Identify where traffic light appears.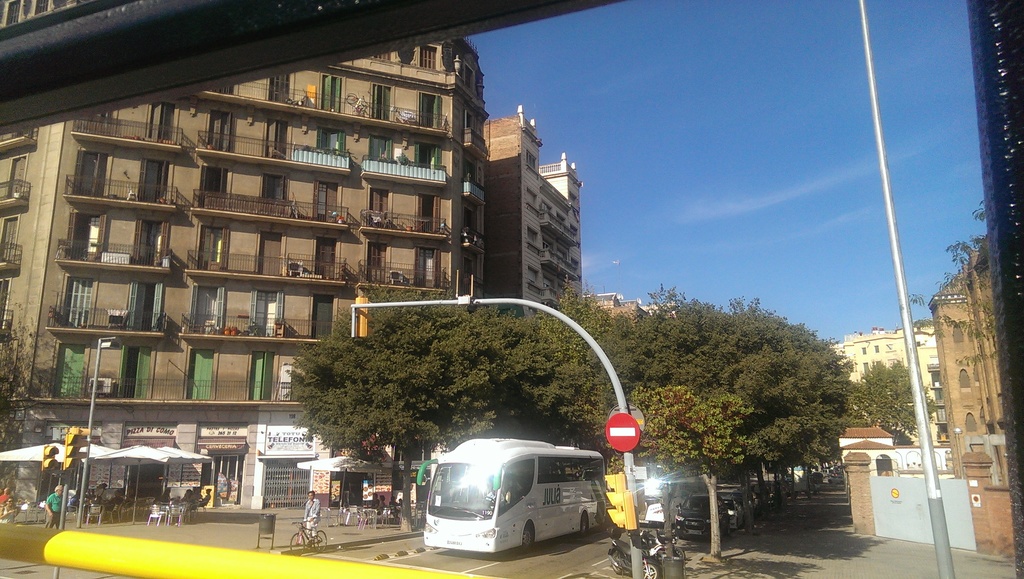
Appears at bbox=(613, 489, 638, 534).
